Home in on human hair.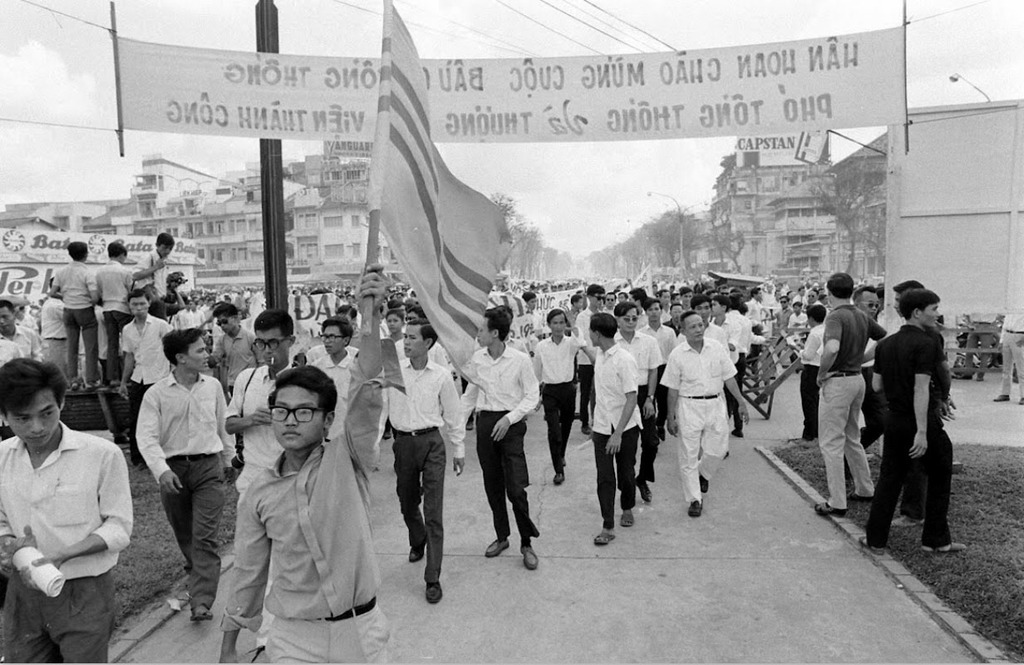
Homed in at left=628, top=283, right=647, bottom=302.
